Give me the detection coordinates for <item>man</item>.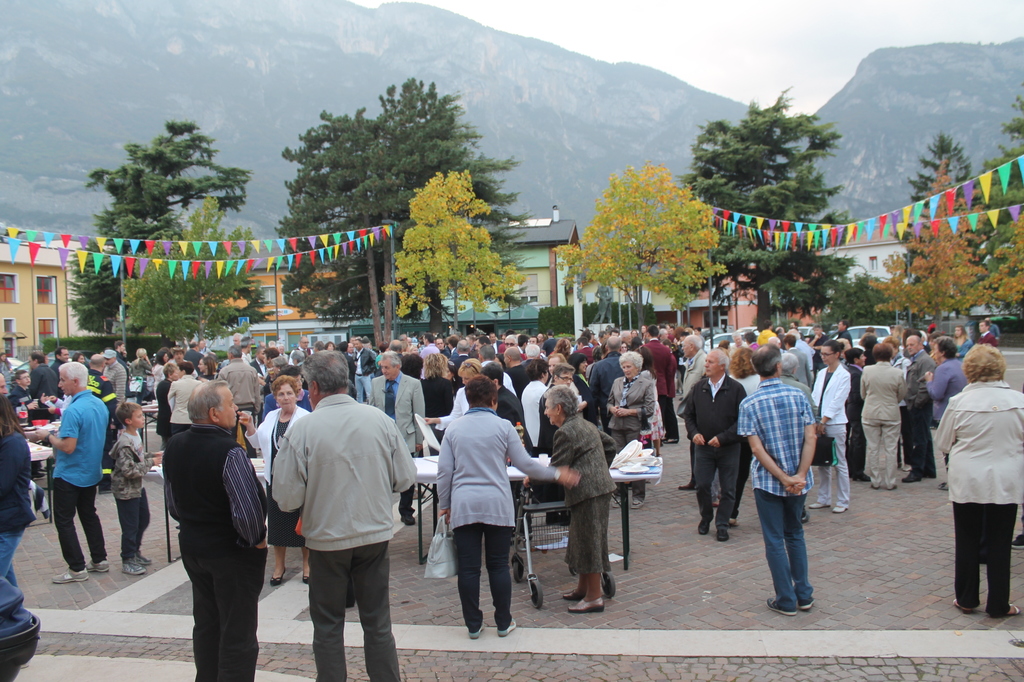
pyautogui.locateOnScreen(973, 314, 996, 345).
